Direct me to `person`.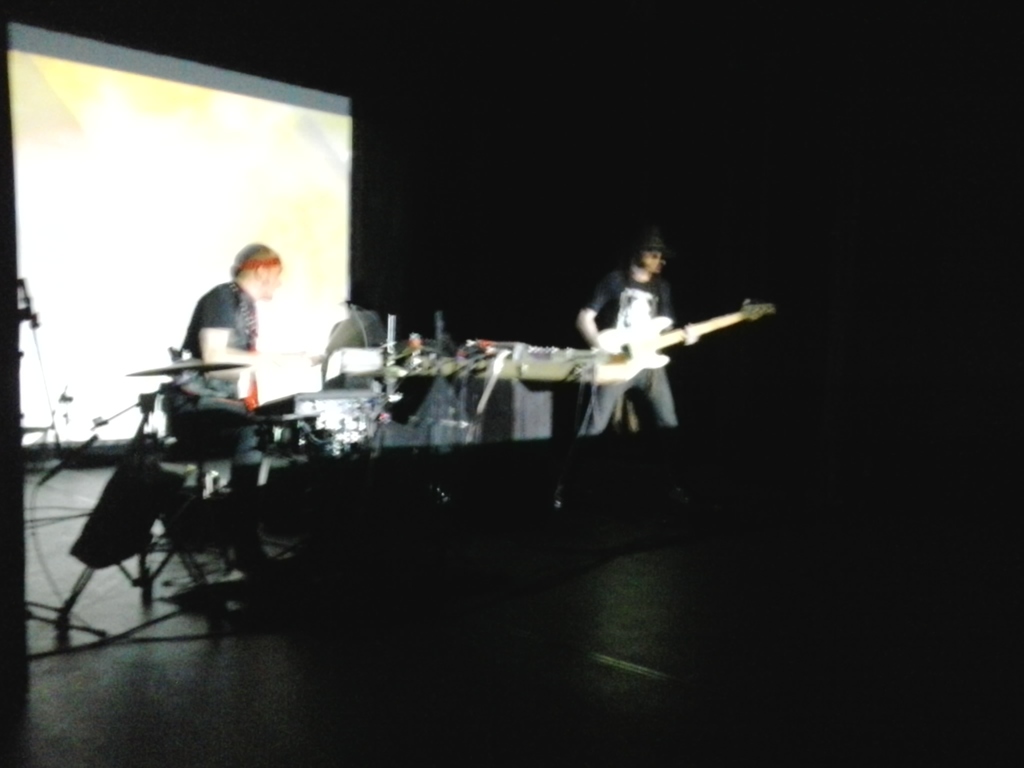
Direction: (556,221,695,512).
